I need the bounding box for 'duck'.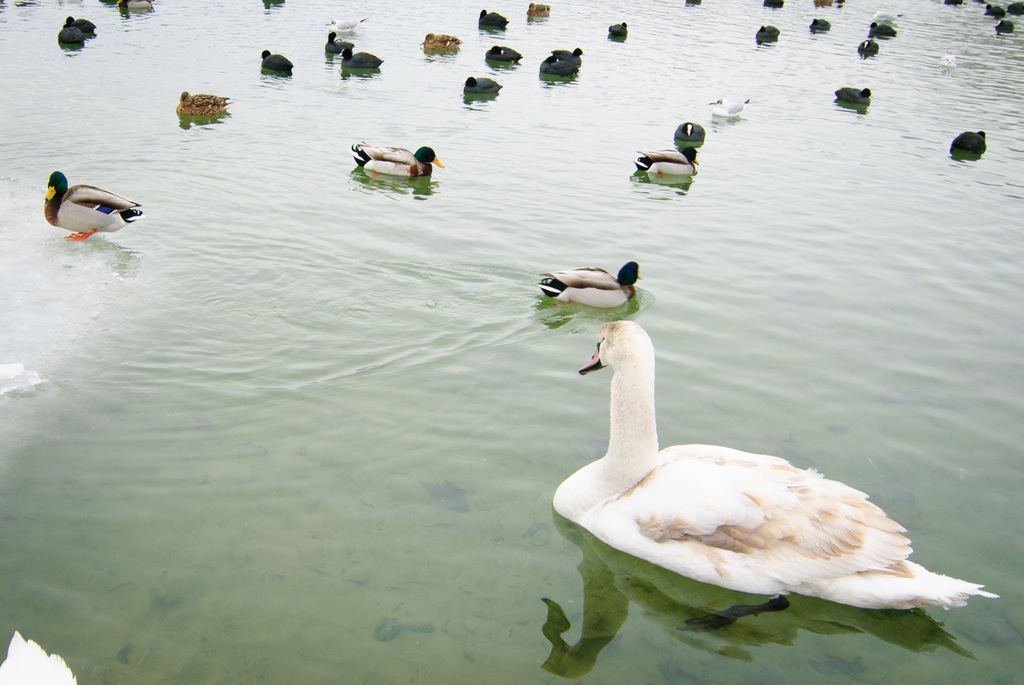
Here it is: <bbox>612, 20, 634, 38</bbox>.
